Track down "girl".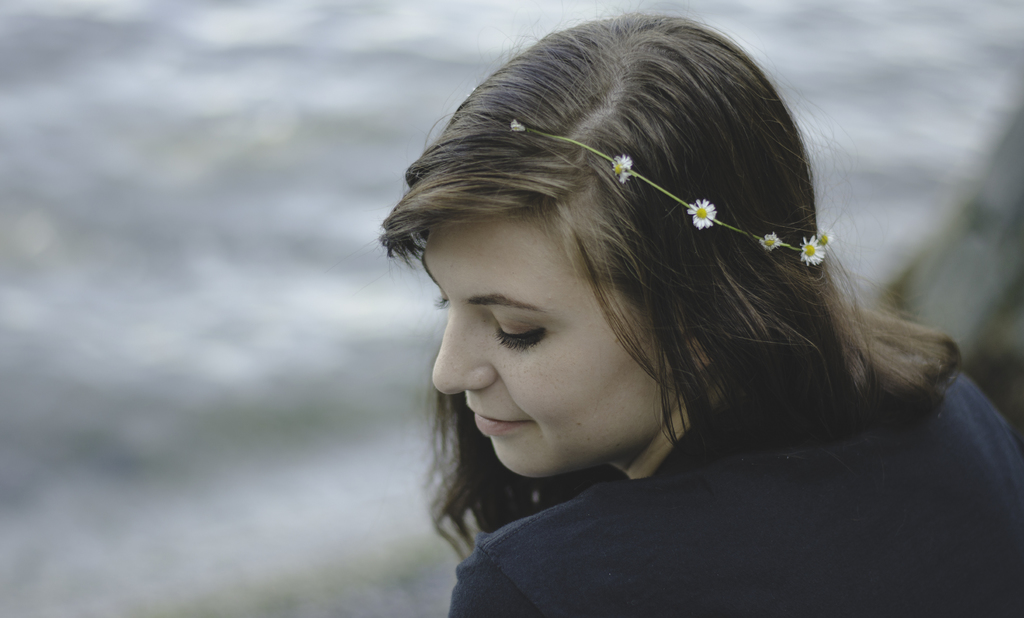
Tracked to select_region(384, 11, 1011, 617).
